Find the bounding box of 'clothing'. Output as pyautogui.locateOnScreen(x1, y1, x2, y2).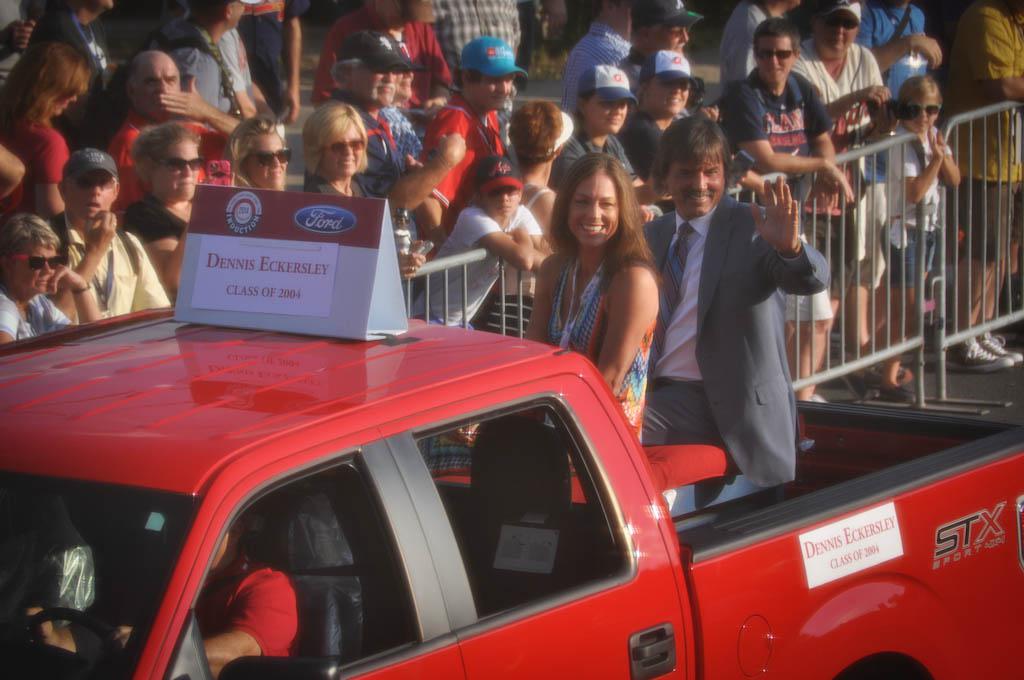
pyautogui.locateOnScreen(842, 0, 922, 59).
